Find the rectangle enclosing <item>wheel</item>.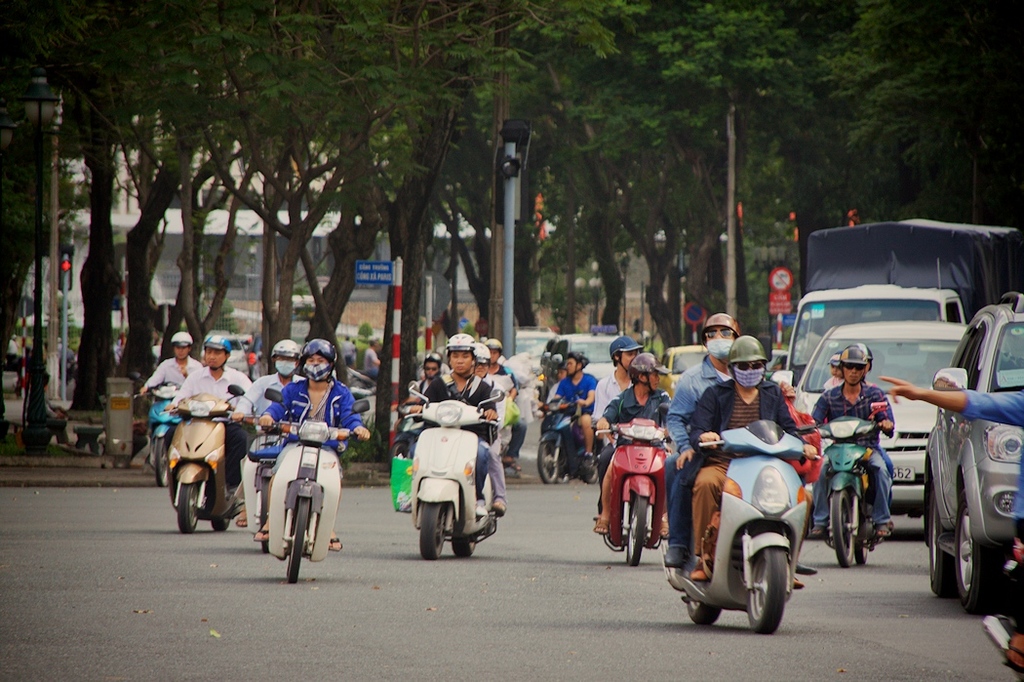
[687,597,721,624].
